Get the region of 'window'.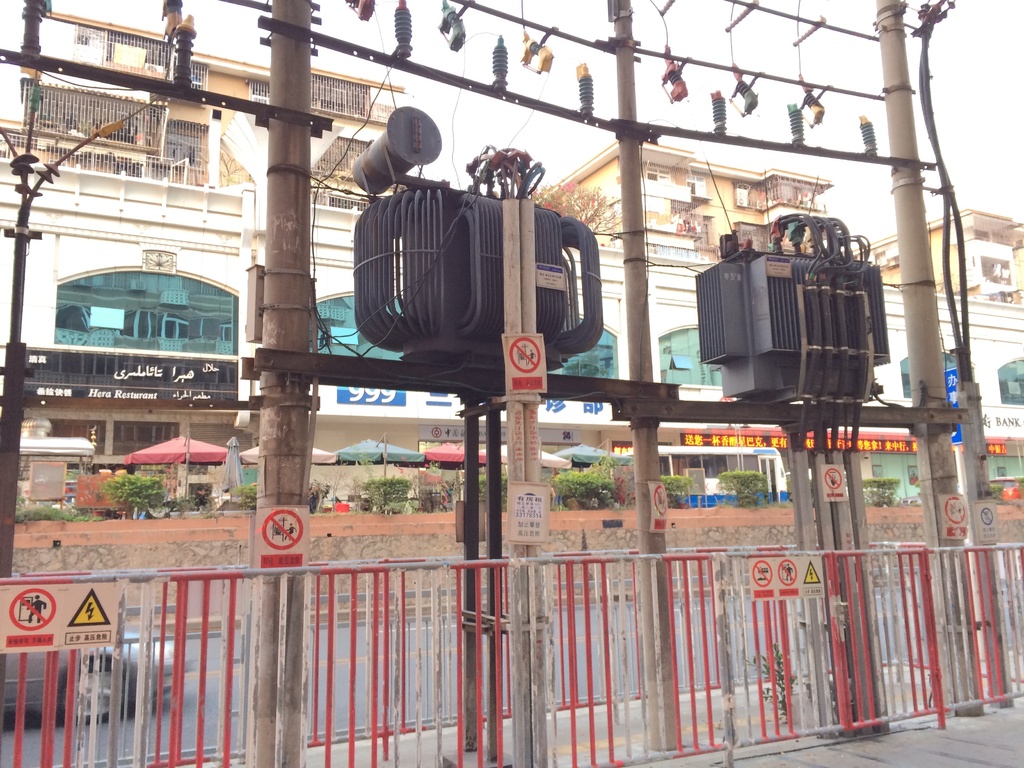
left=660, top=326, right=726, bottom=385.
